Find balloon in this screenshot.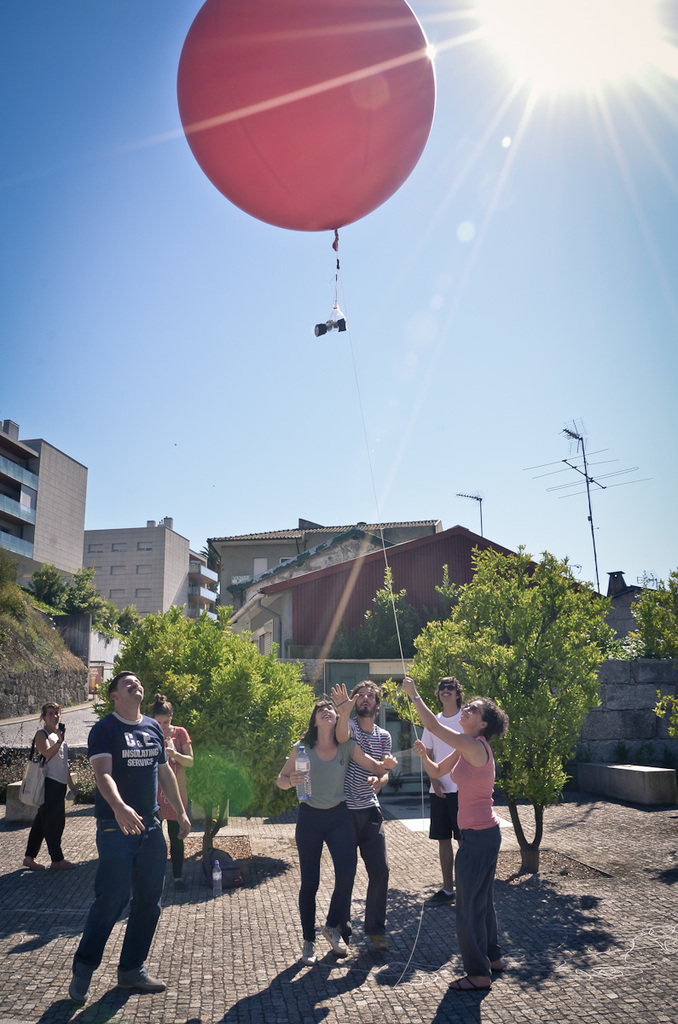
The bounding box for balloon is locate(174, 0, 437, 233).
